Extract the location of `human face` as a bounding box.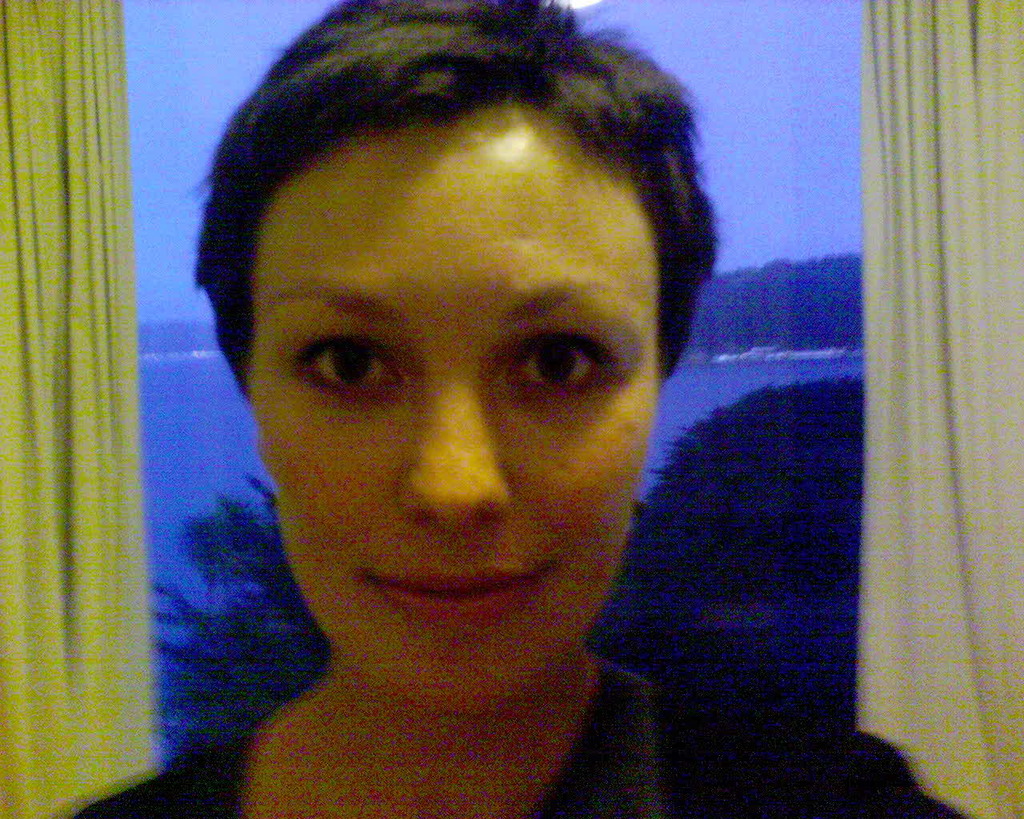
[x1=254, y1=126, x2=658, y2=721].
